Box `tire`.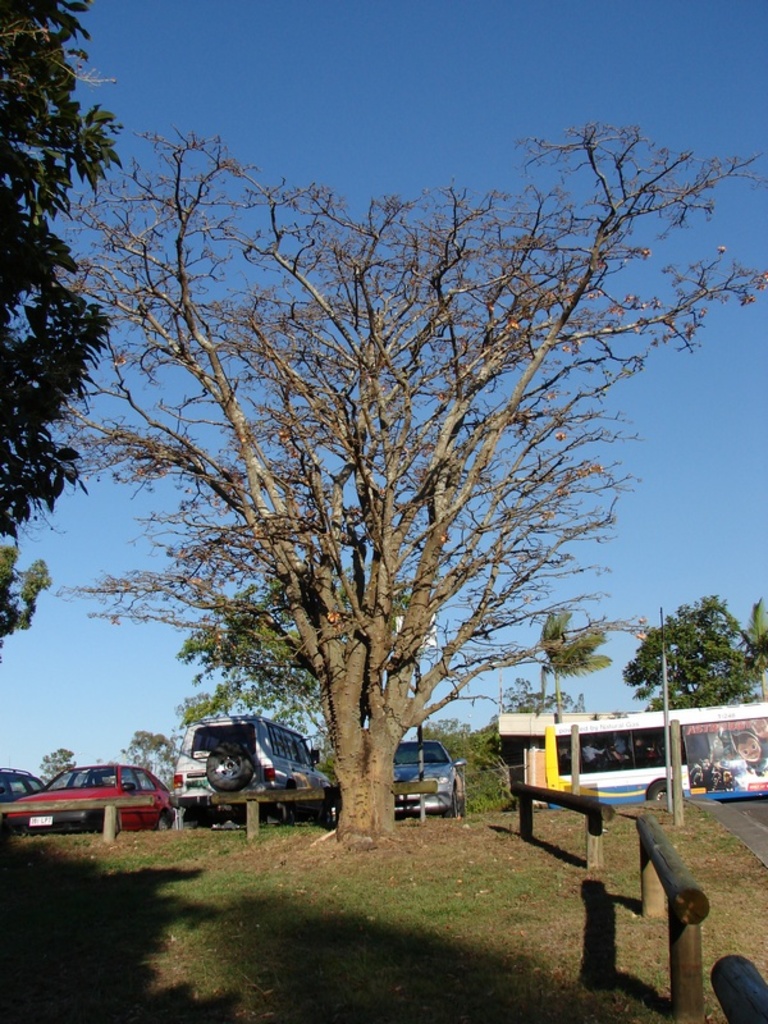
locate(320, 788, 339, 827).
